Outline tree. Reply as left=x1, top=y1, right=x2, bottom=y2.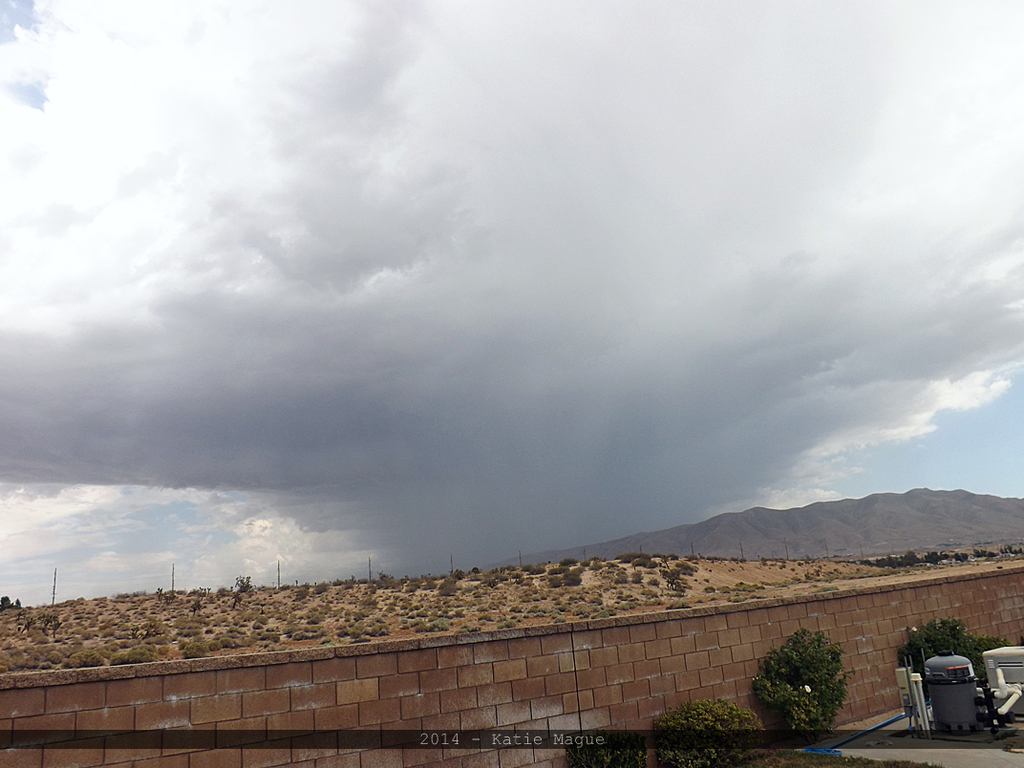
left=750, top=624, right=858, bottom=747.
